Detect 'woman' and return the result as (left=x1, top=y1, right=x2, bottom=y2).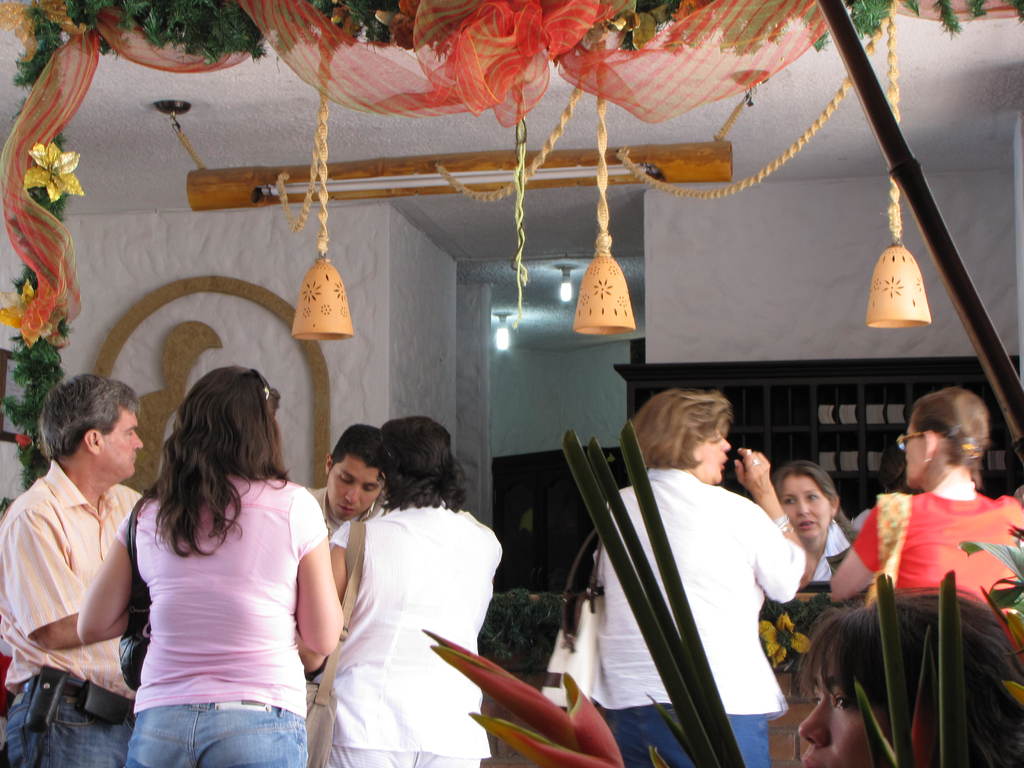
(left=829, top=388, right=1023, bottom=655).
